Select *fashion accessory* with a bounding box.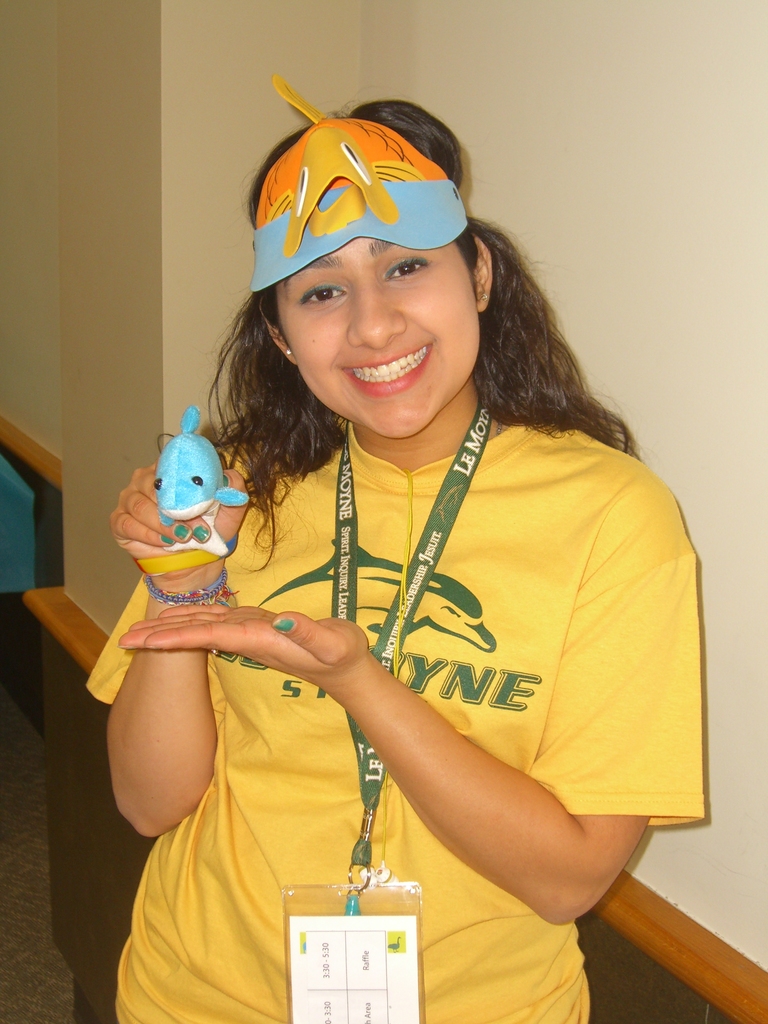
<region>207, 645, 220, 657</region>.
